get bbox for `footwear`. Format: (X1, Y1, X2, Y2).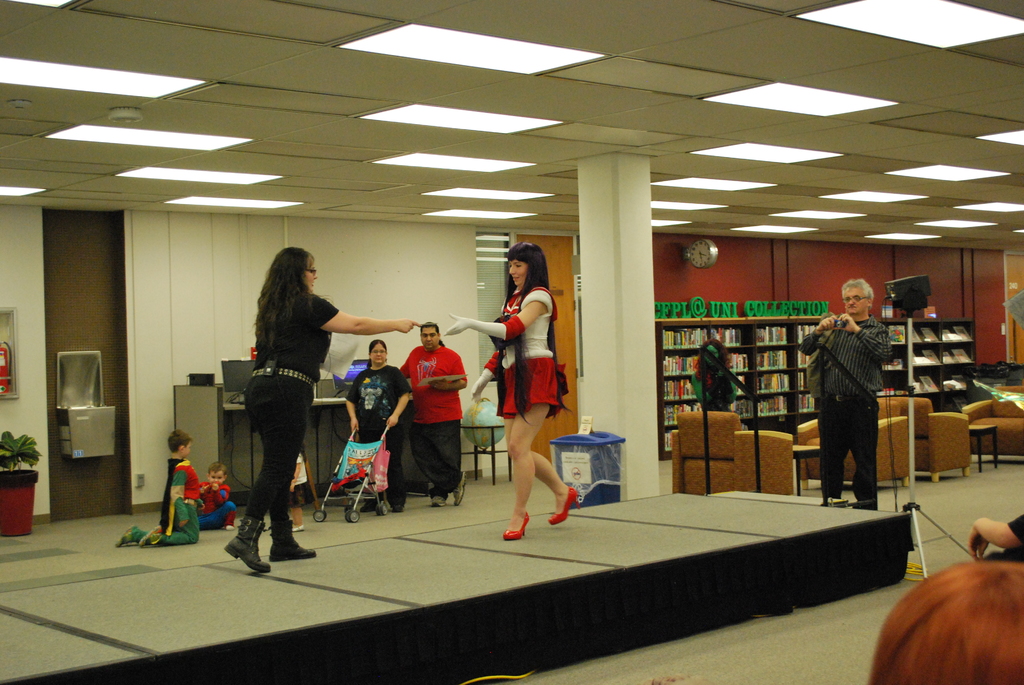
(451, 469, 467, 508).
